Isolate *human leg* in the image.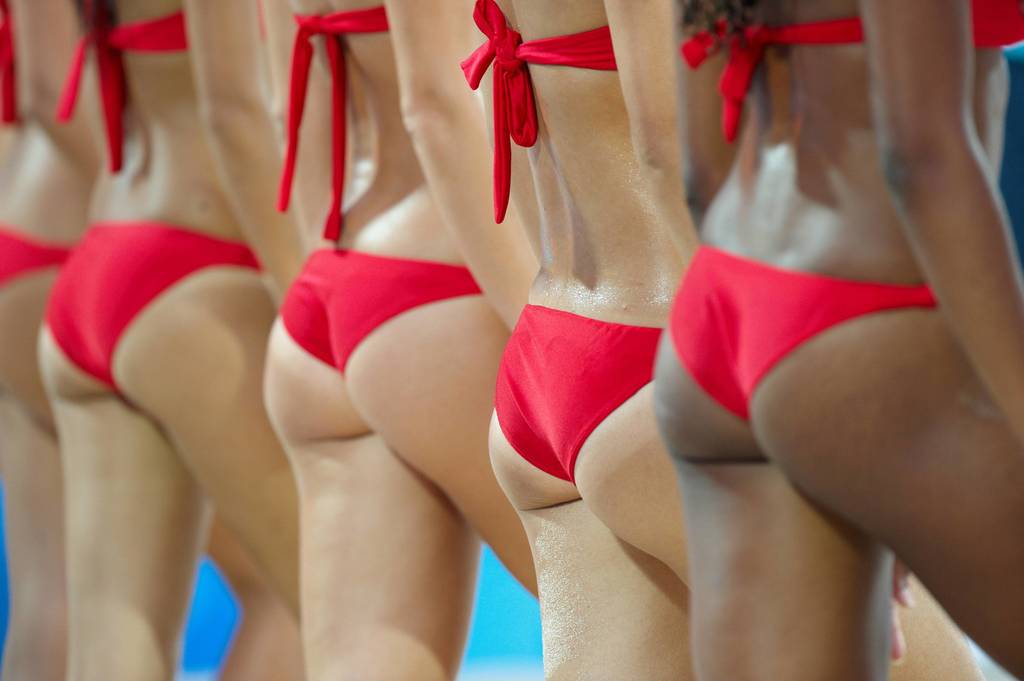
Isolated region: (x1=356, y1=305, x2=572, y2=604).
